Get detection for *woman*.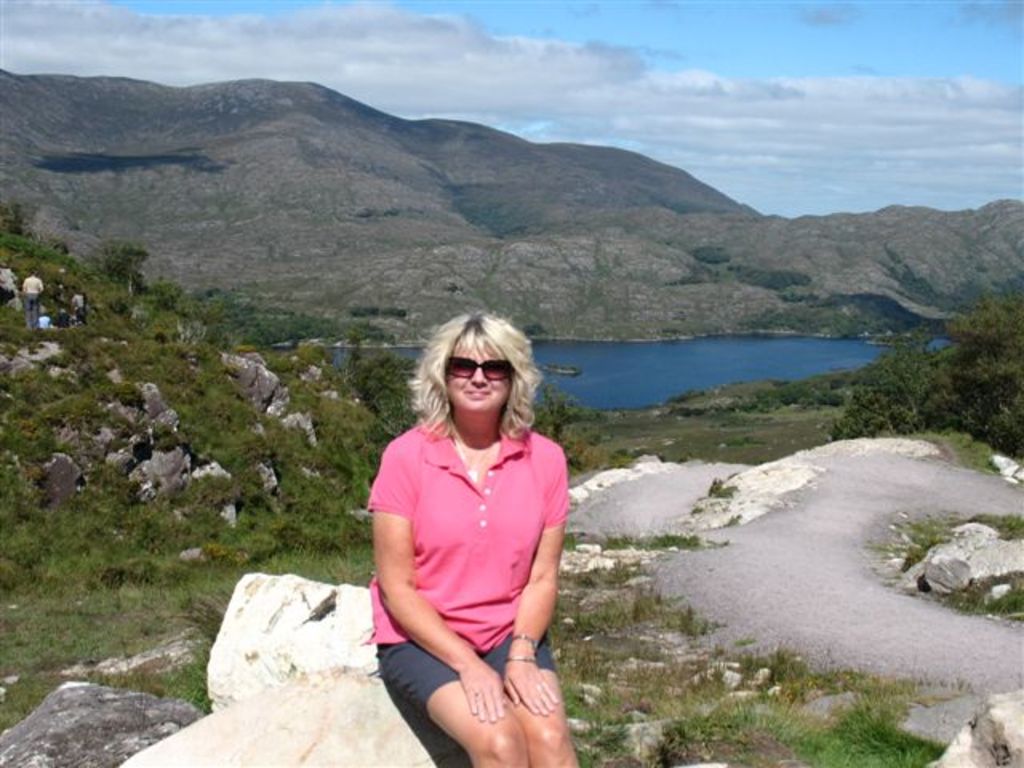
Detection: region(352, 302, 582, 752).
